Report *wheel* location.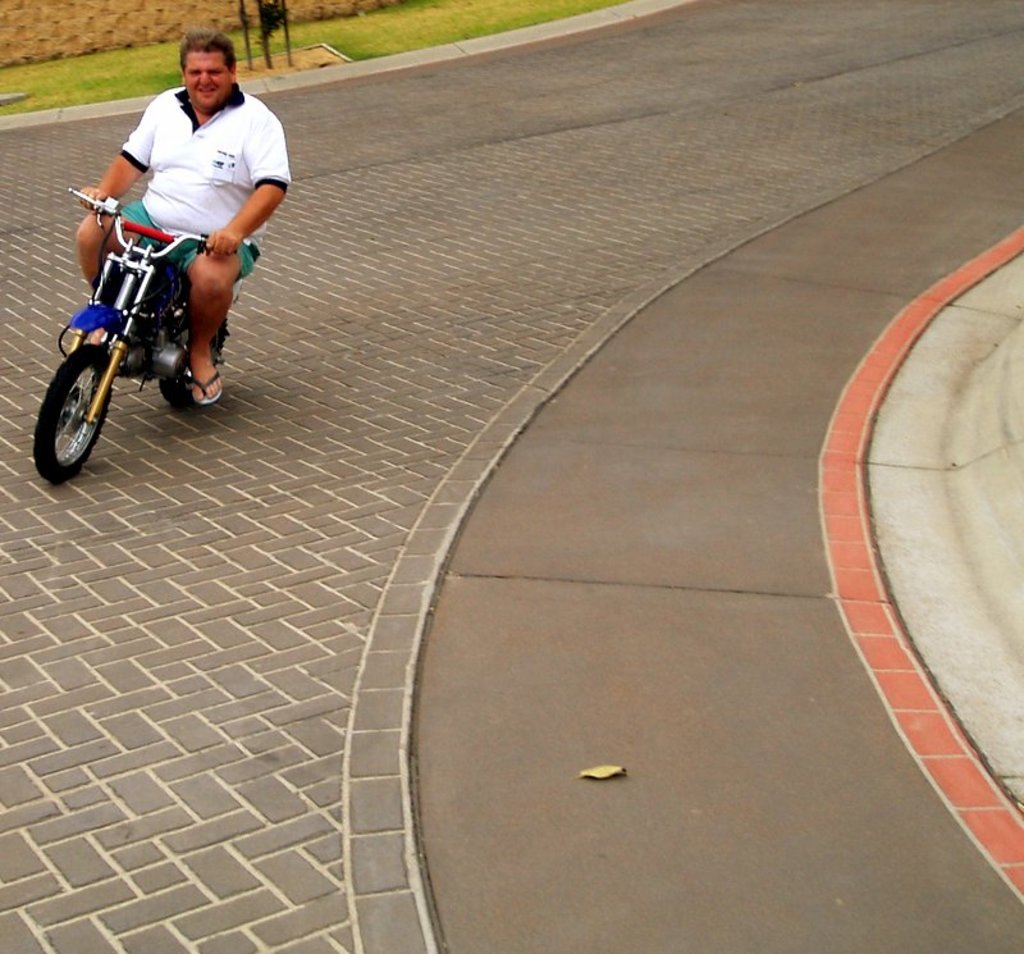
Report: rect(31, 342, 114, 469).
